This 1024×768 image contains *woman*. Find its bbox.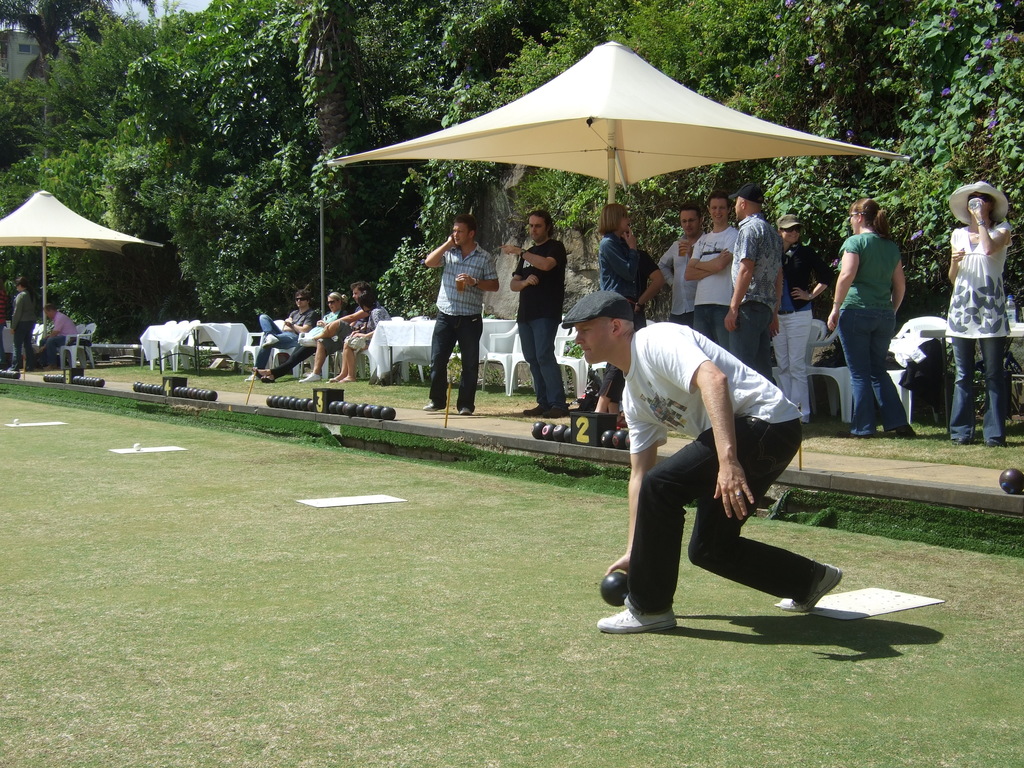
BBox(259, 296, 349, 384).
